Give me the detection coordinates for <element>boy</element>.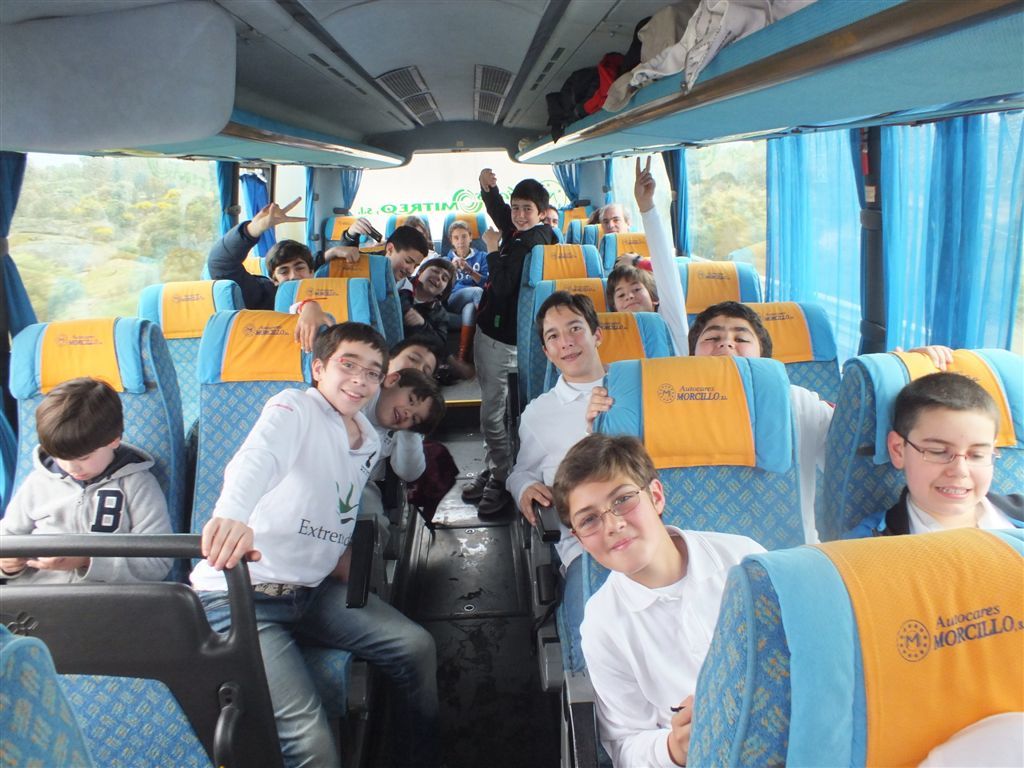
{"x1": 383, "y1": 341, "x2": 441, "y2": 375}.
